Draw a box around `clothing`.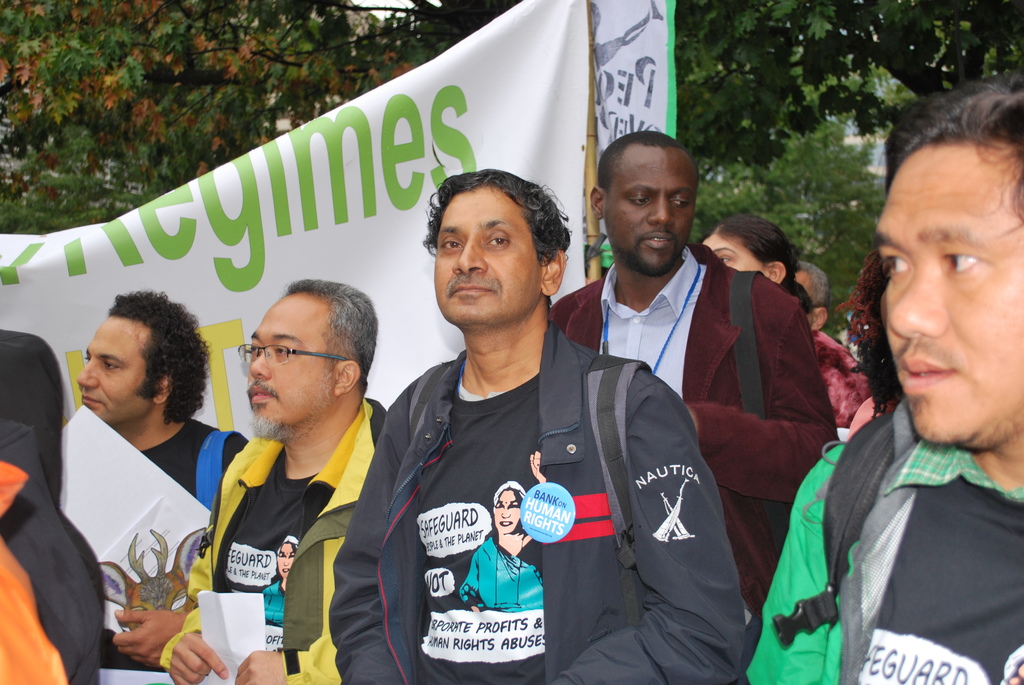
region(158, 397, 388, 684).
